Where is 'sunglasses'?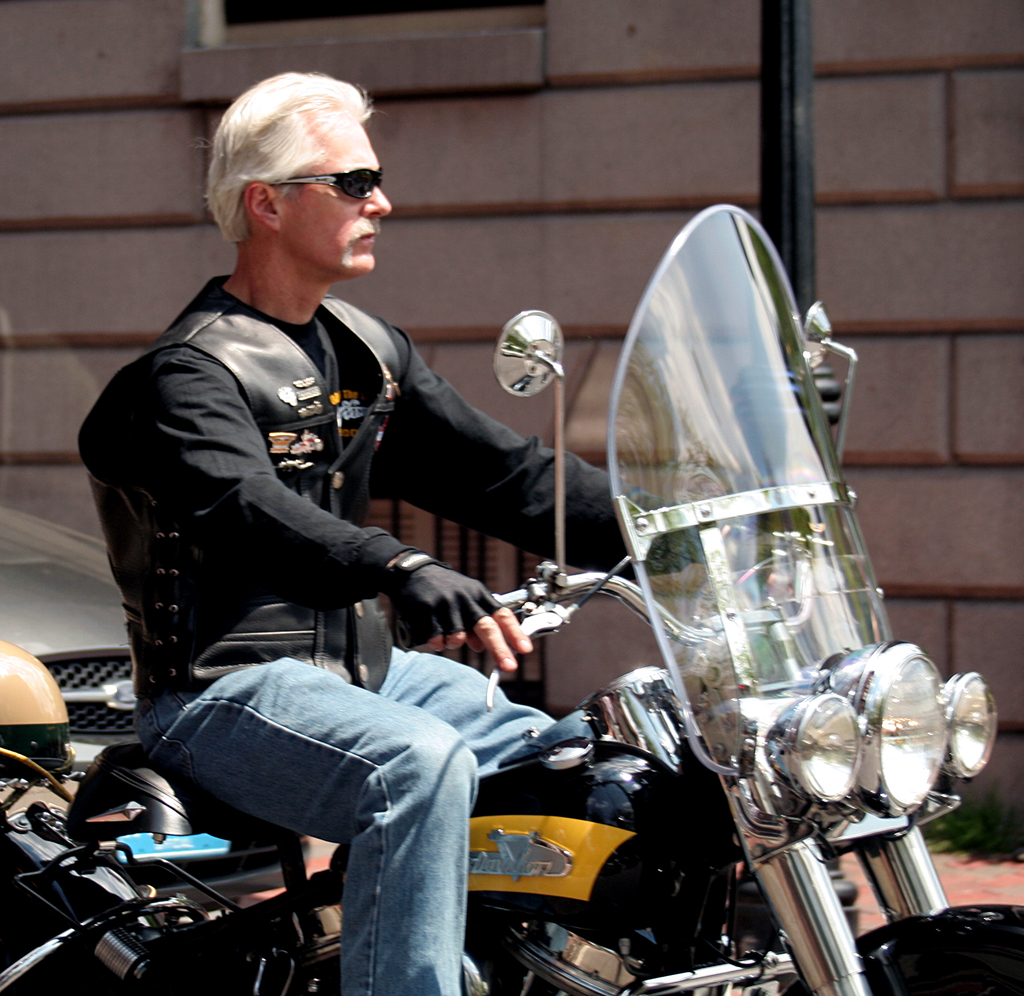
locate(273, 164, 385, 199).
